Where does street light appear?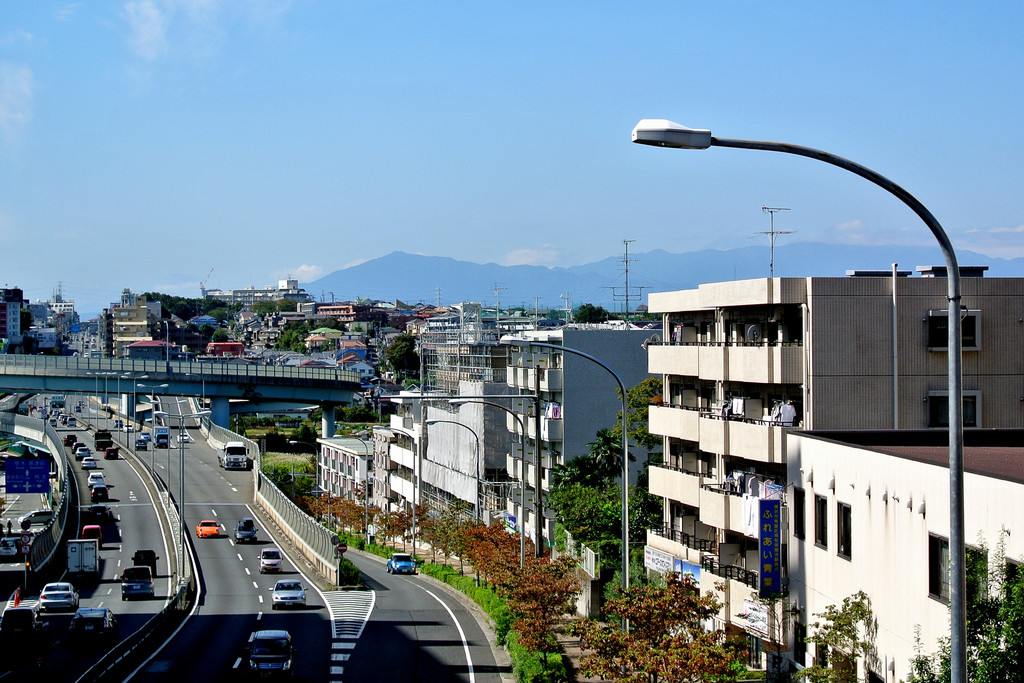
Appears at pyautogui.locateOnScreen(321, 331, 349, 364).
